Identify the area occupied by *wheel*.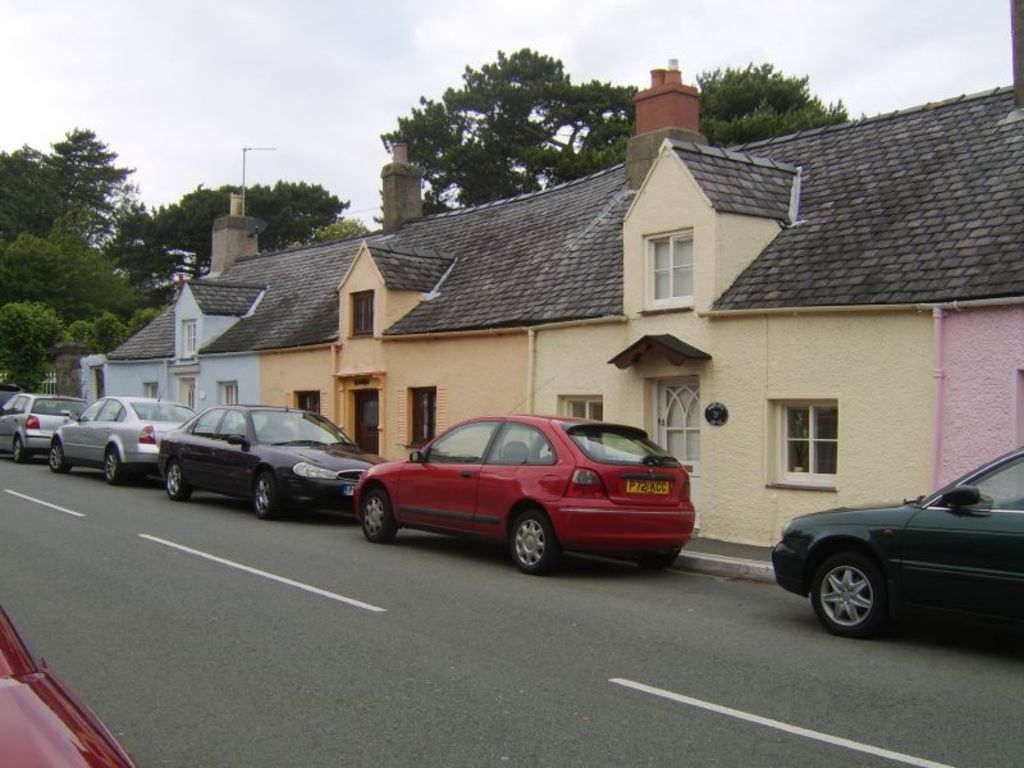
Area: rect(508, 511, 554, 571).
